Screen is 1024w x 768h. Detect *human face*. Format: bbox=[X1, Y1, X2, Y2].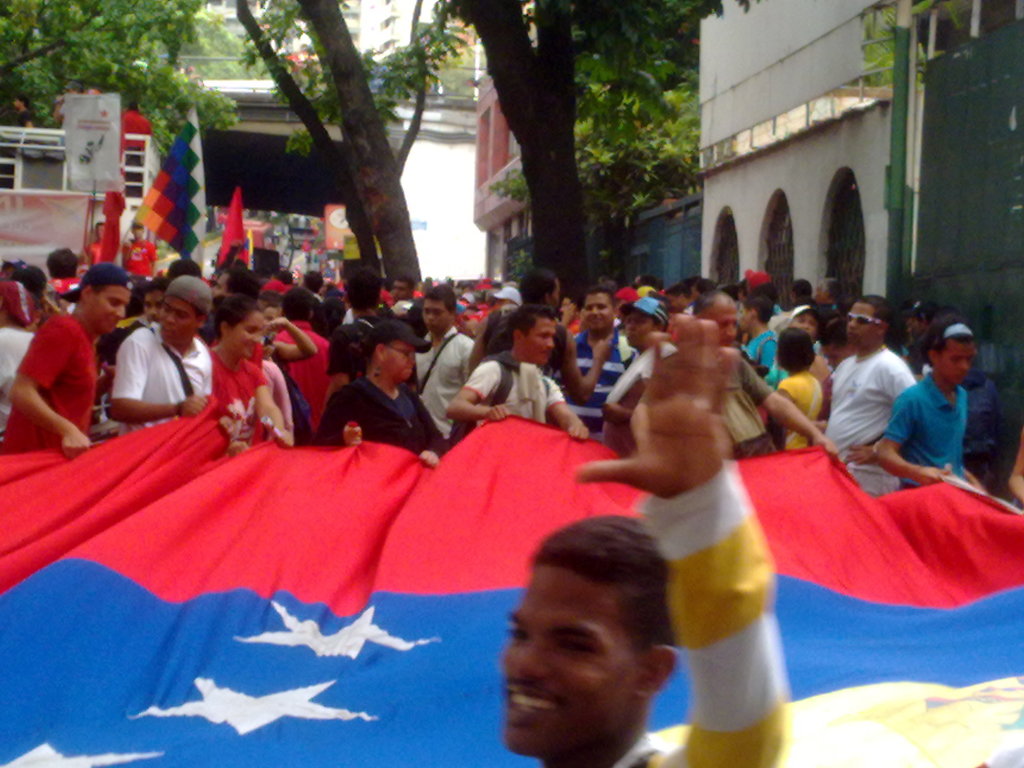
bbox=[528, 312, 549, 363].
